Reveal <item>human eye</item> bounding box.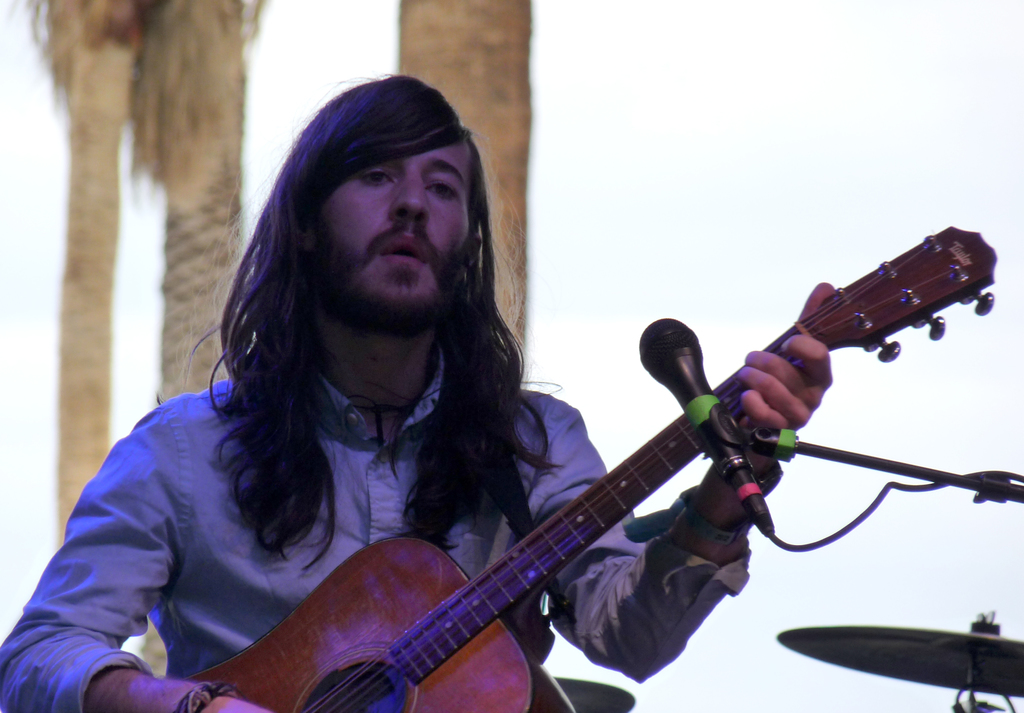
Revealed: Rect(425, 177, 458, 204).
